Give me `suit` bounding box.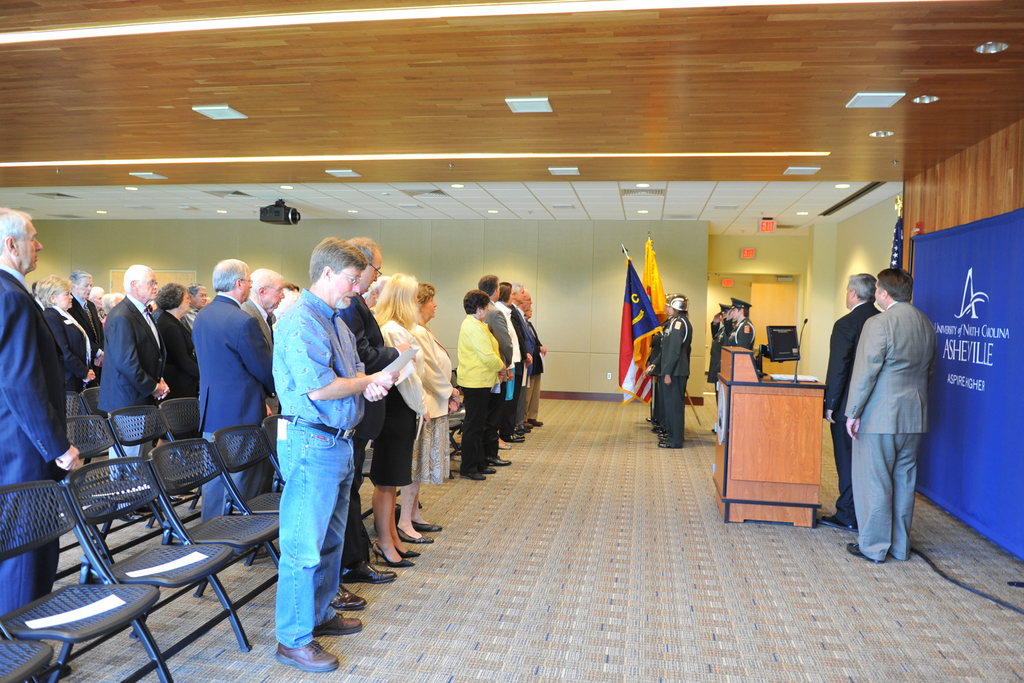
rect(517, 305, 534, 420).
